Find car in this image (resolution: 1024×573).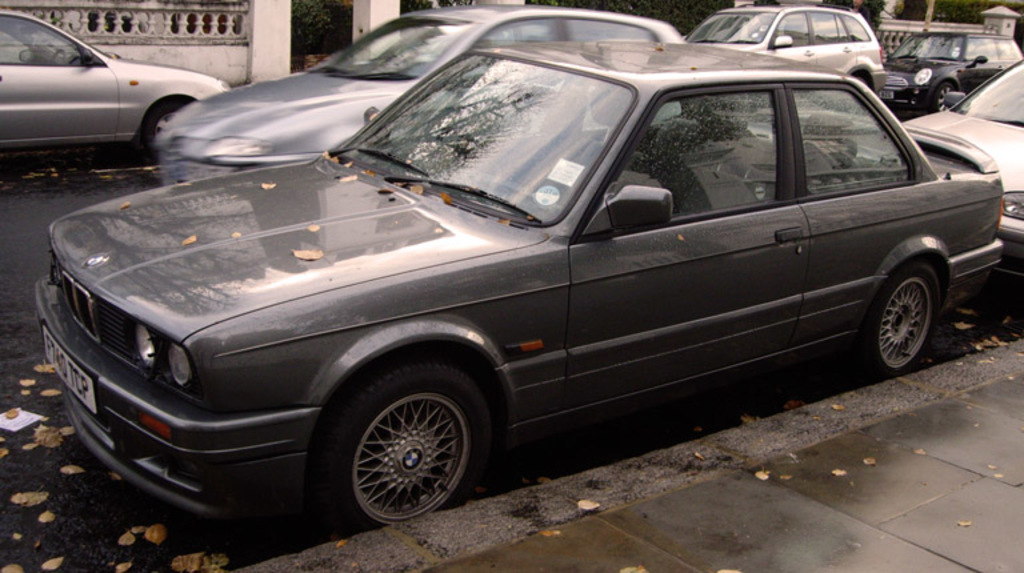
crop(151, 3, 683, 191).
